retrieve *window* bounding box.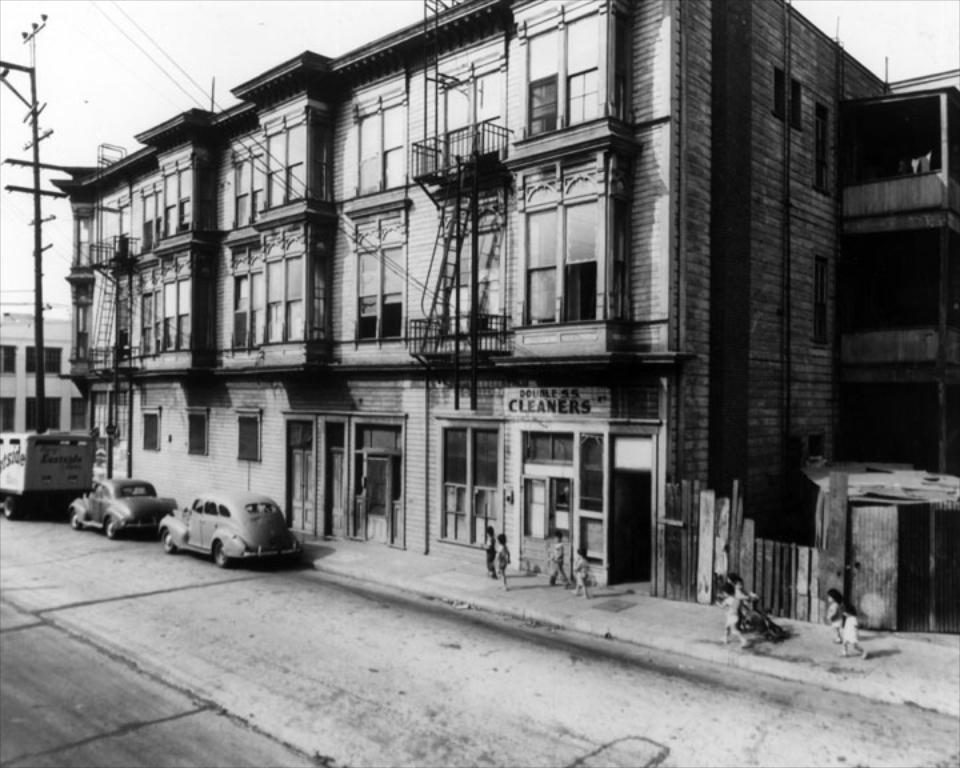
Bounding box: 159:163:197:227.
